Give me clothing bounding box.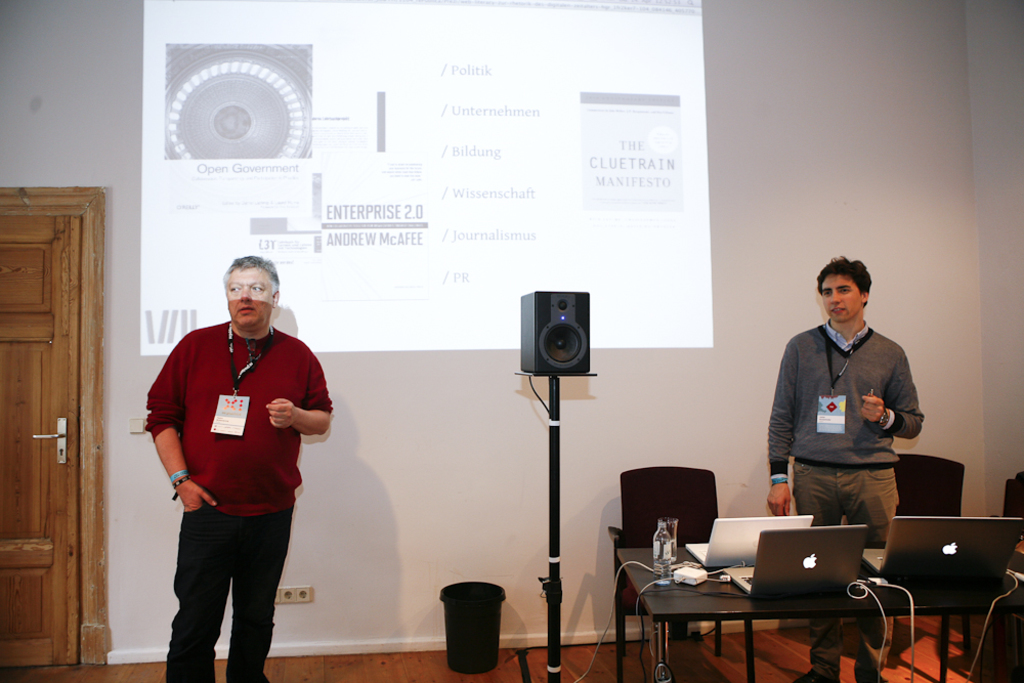
[x1=764, y1=314, x2=926, y2=680].
